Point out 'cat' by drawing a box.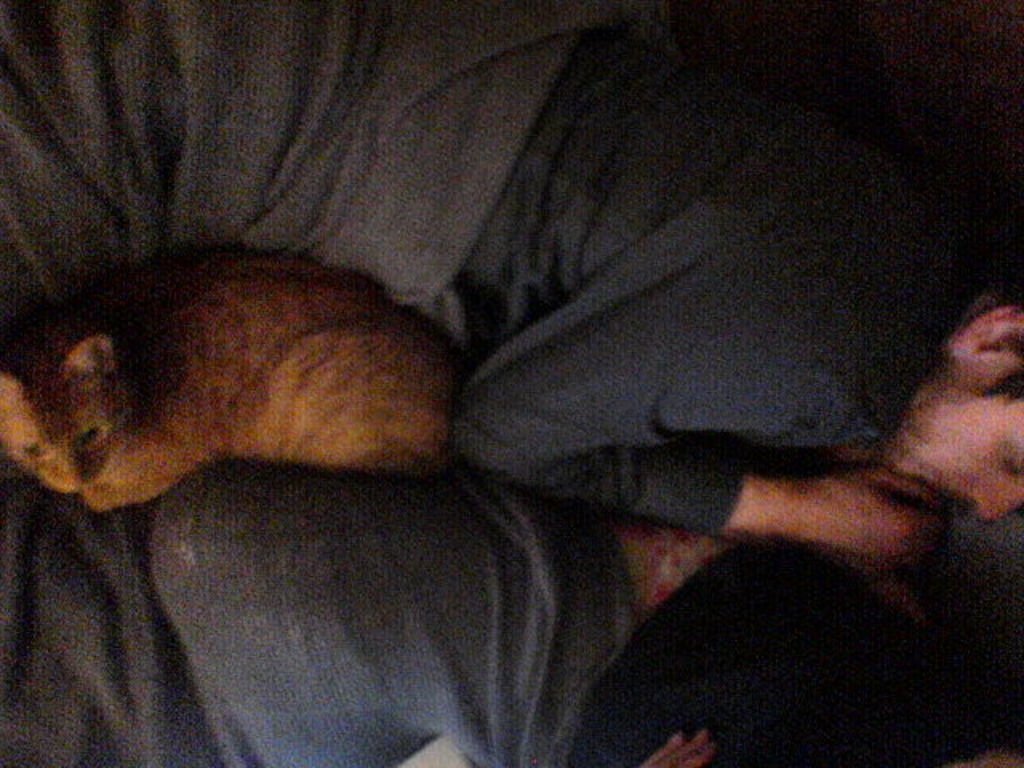
detection(0, 246, 469, 510).
